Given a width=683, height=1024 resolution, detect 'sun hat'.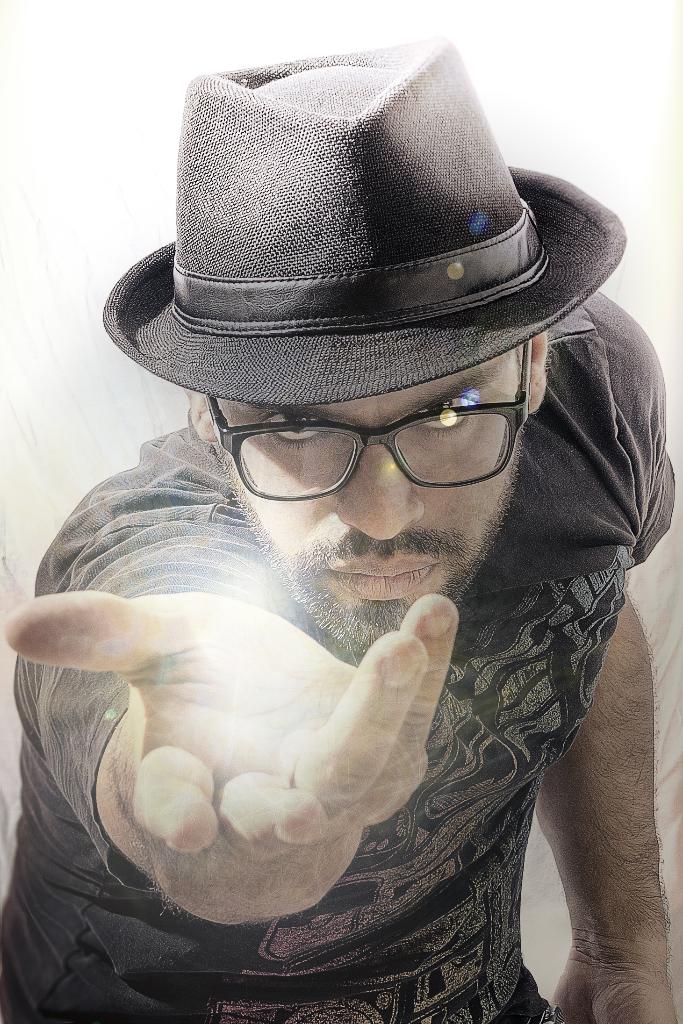
94/27/633/415.
